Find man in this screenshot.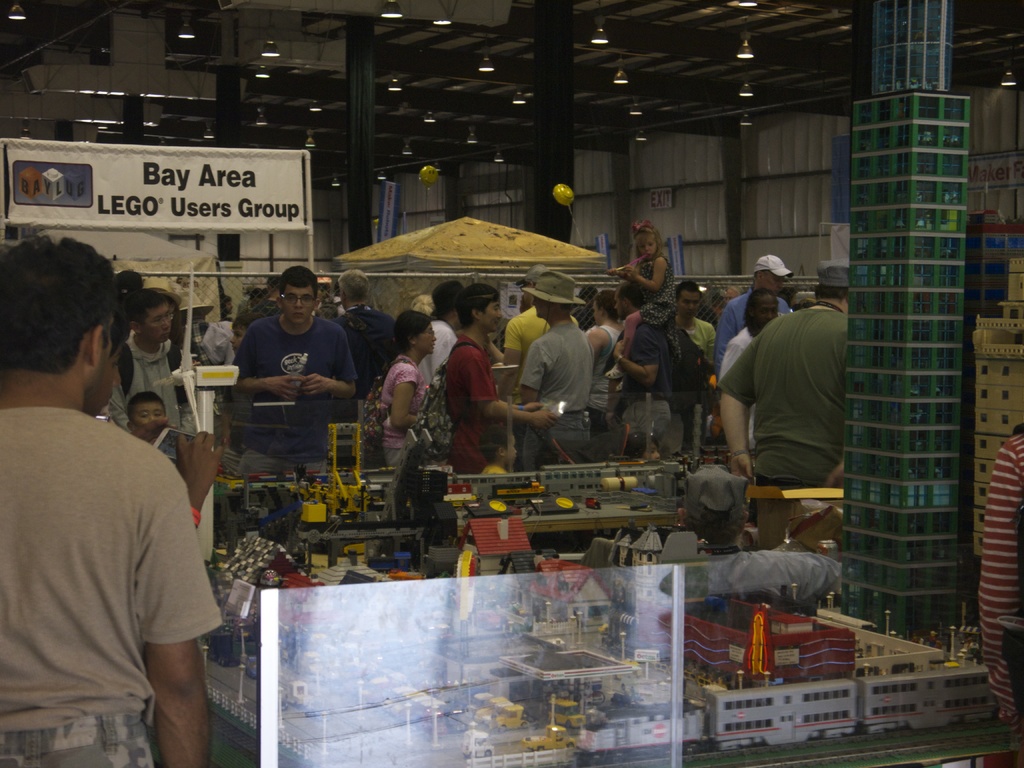
The bounding box for man is 668 282 710 405.
